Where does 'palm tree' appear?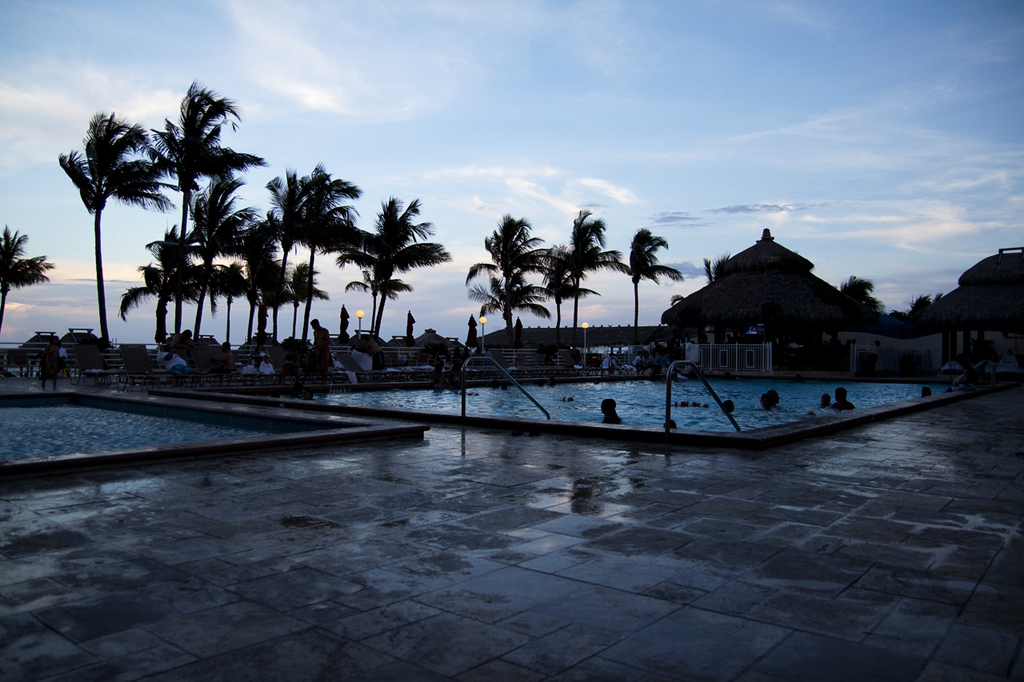
Appears at 274/261/330/371.
